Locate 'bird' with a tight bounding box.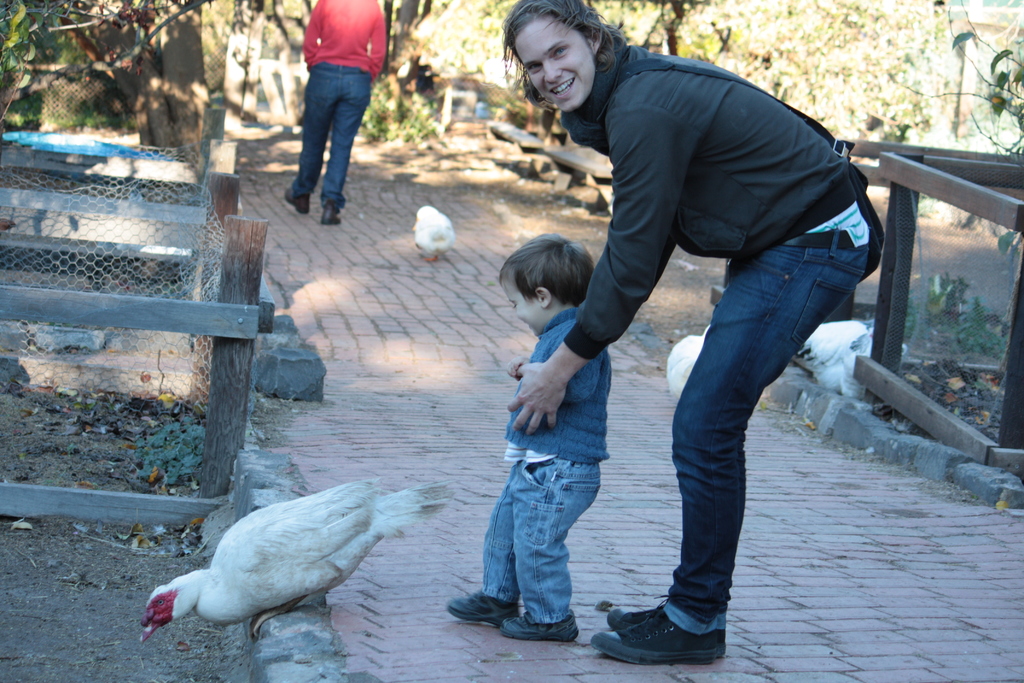
l=412, t=206, r=457, b=255.
